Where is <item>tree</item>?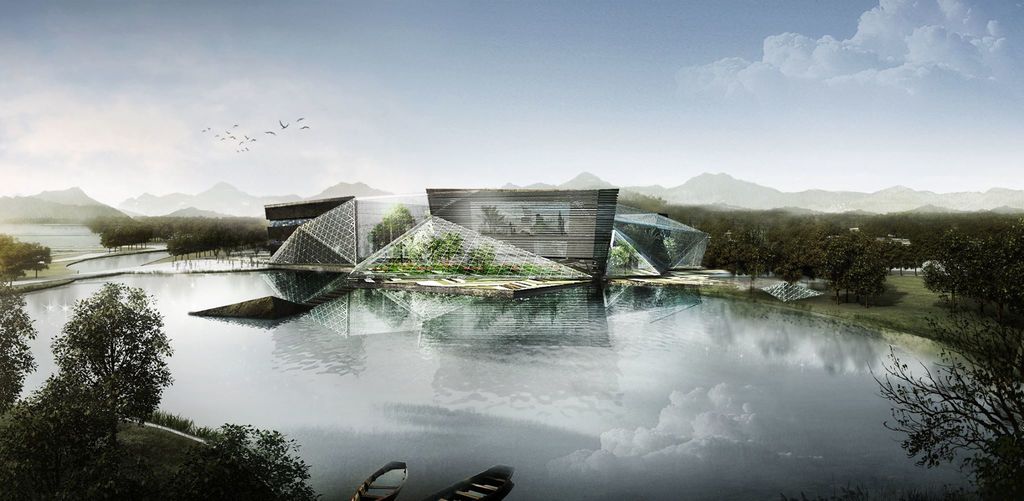
region(872, 328, 1023, 500).
